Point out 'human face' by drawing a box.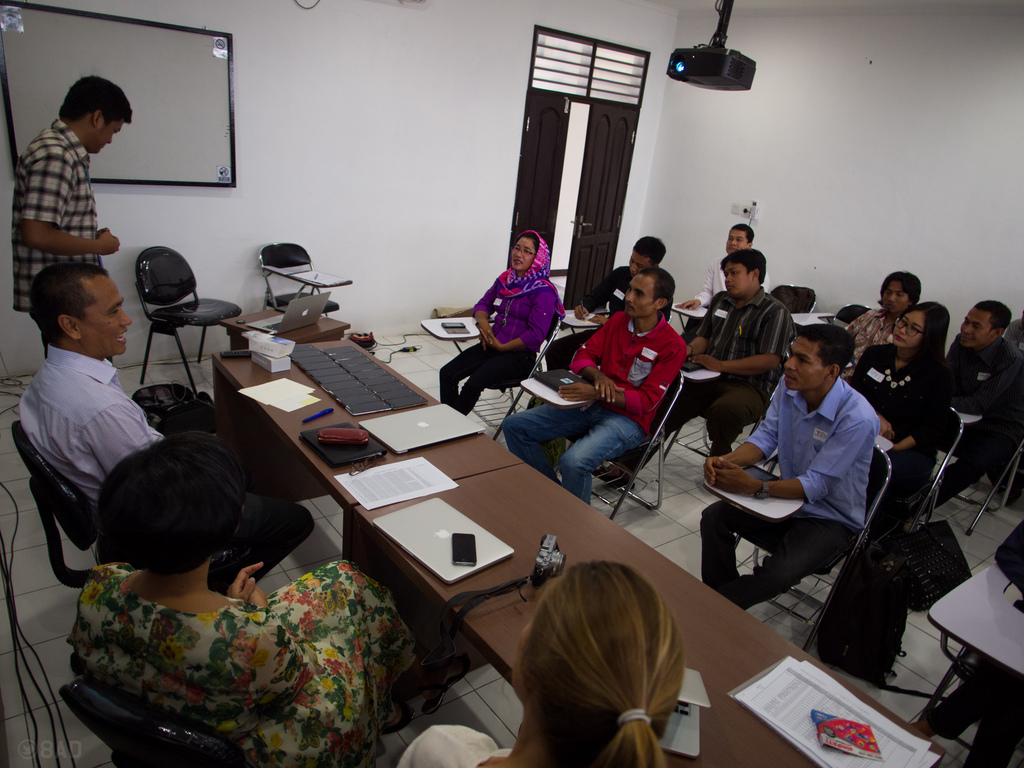
l=783, t=336, r=825, b=394.
